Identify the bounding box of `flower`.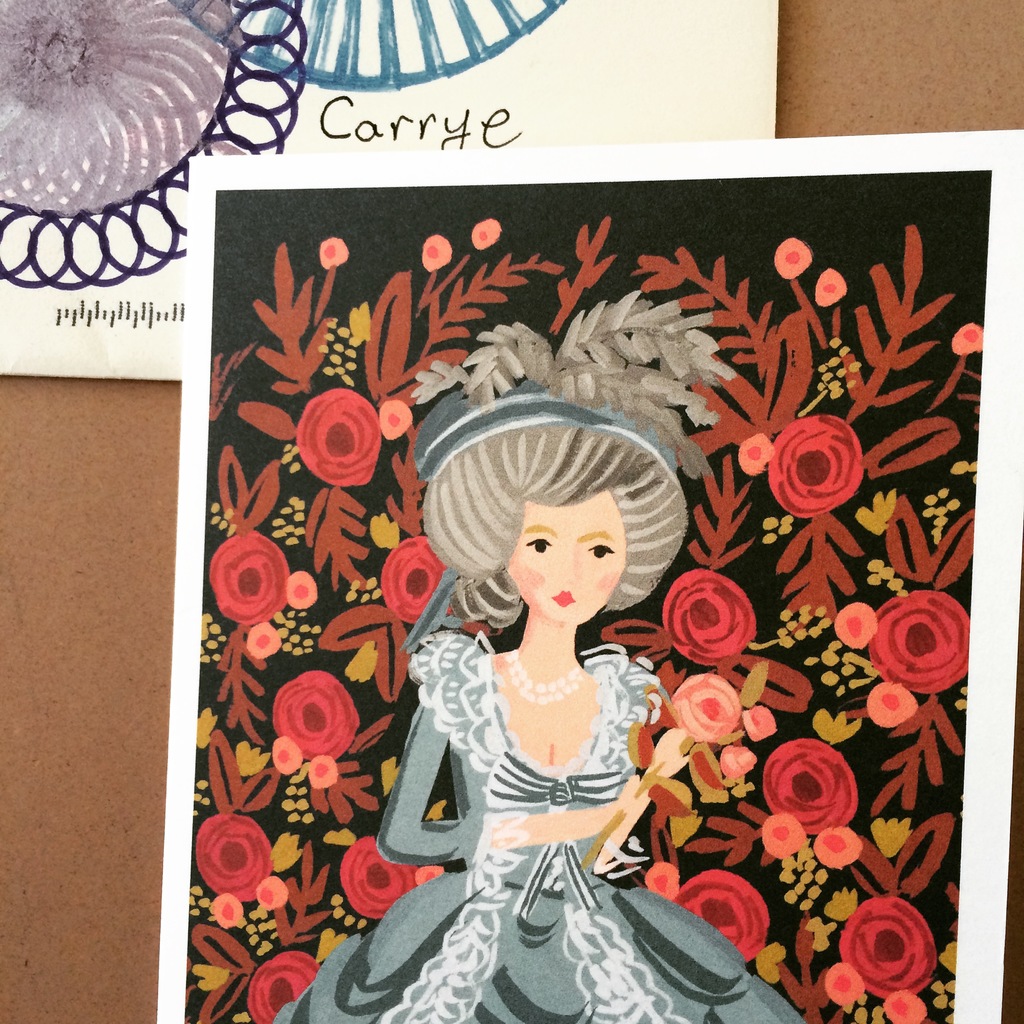
Rect(767, 413, 865, 520).
